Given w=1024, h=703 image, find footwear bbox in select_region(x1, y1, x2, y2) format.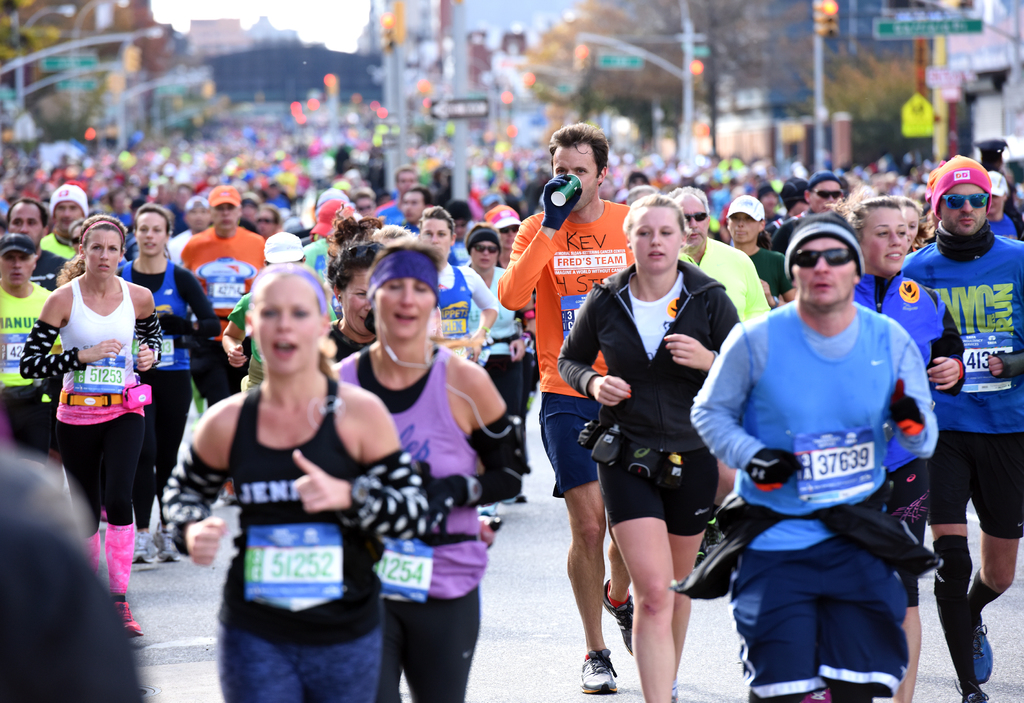
select_region(578, 650, 622, 693).
